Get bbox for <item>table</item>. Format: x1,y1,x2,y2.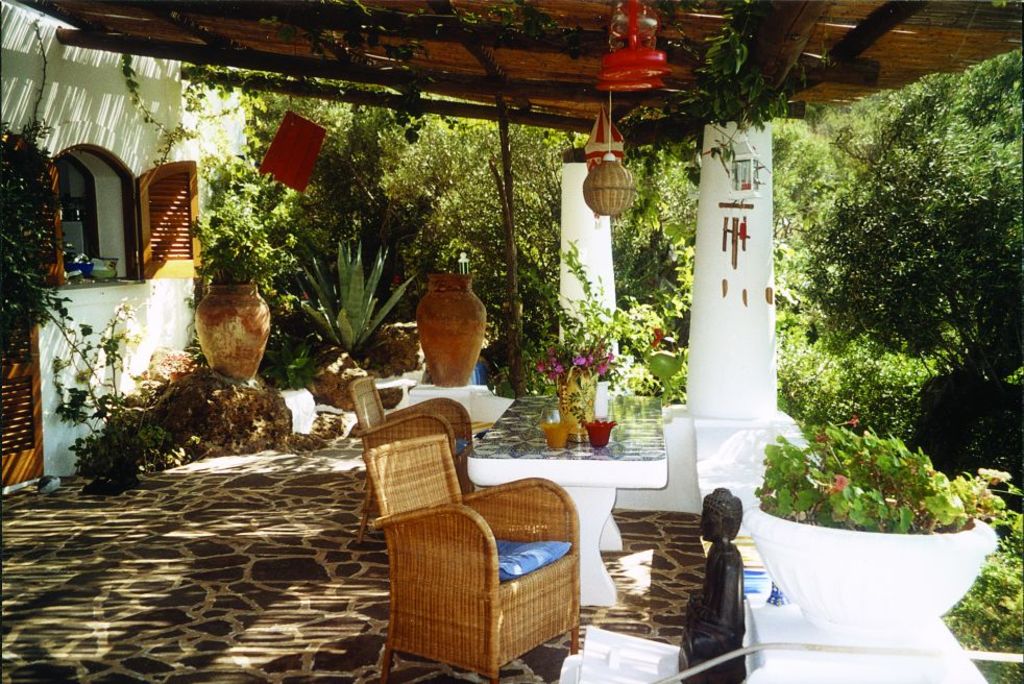
469,390,675,613.
